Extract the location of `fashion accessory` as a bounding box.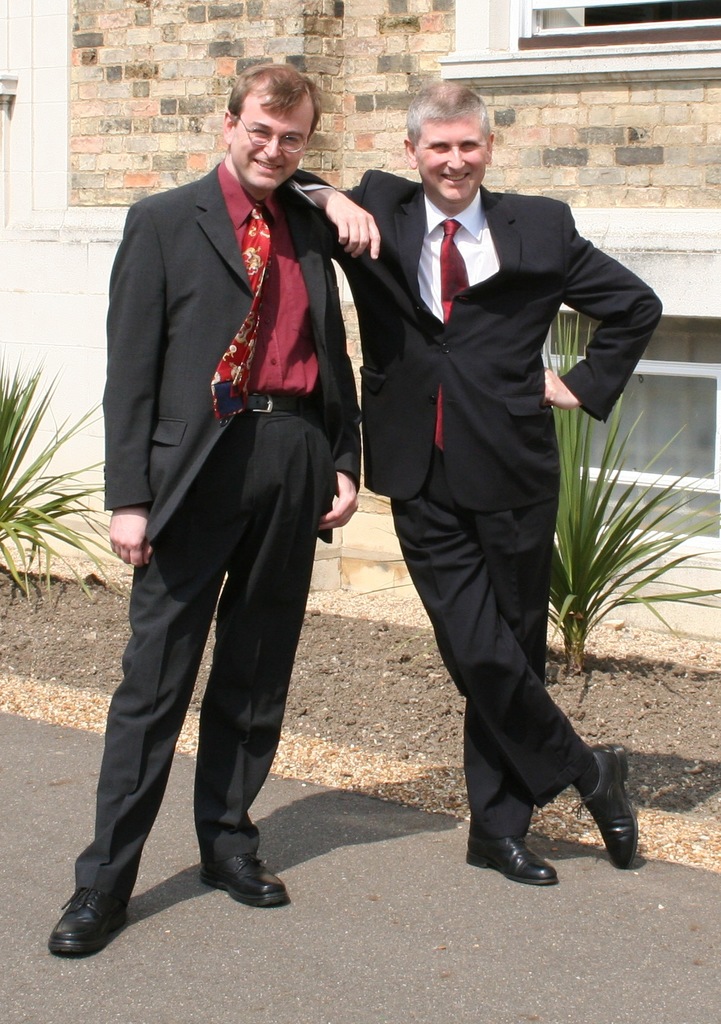
locate(241, 391, 308, 412).
